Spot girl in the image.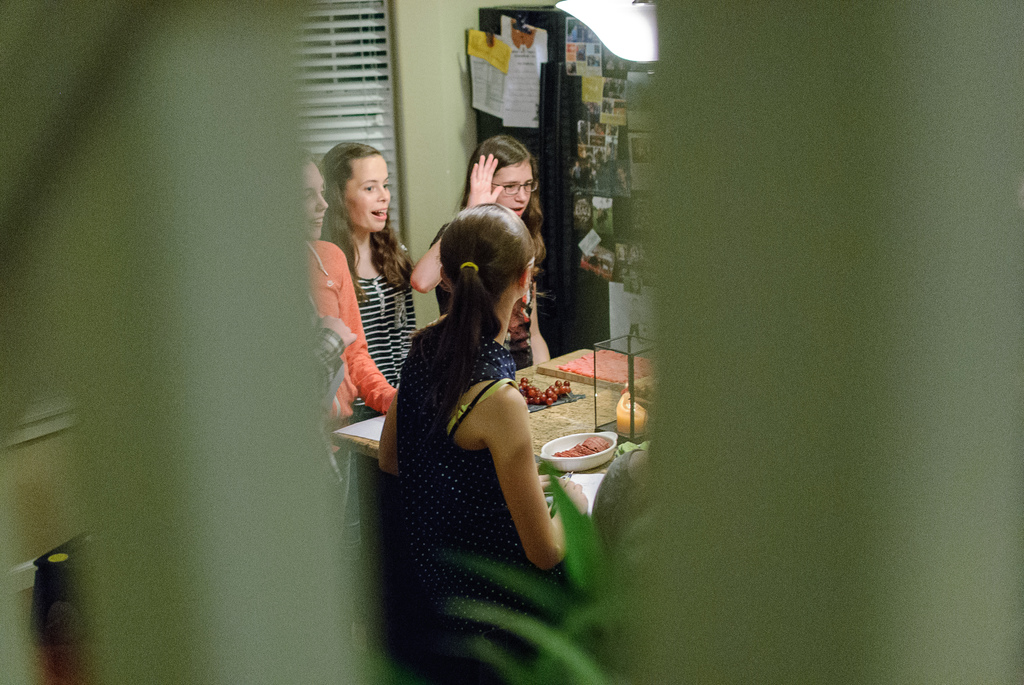
girl found at 307,150,399,561.
